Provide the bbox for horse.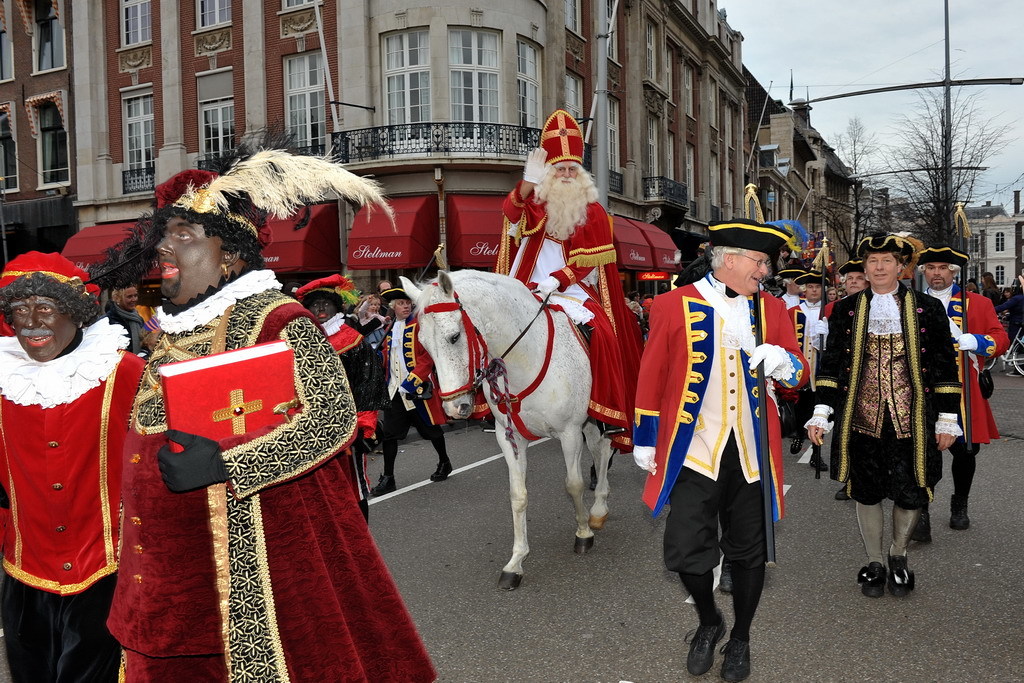
bbox=[397, 267, 657, 591].
